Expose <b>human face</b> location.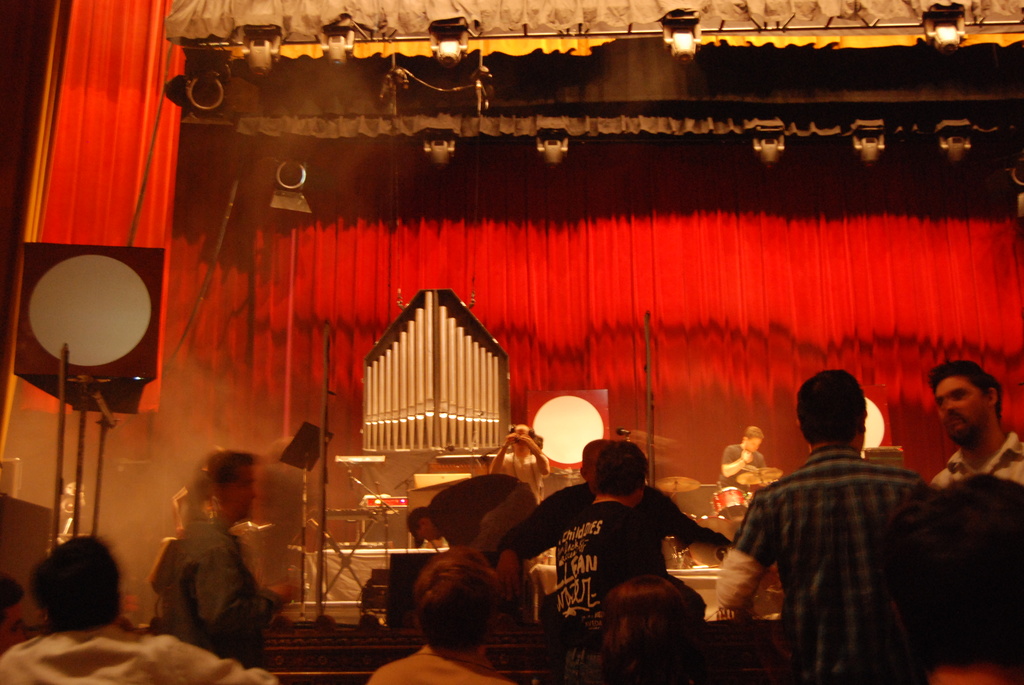
Exposed at BBox(223, 462, 259, 517).
